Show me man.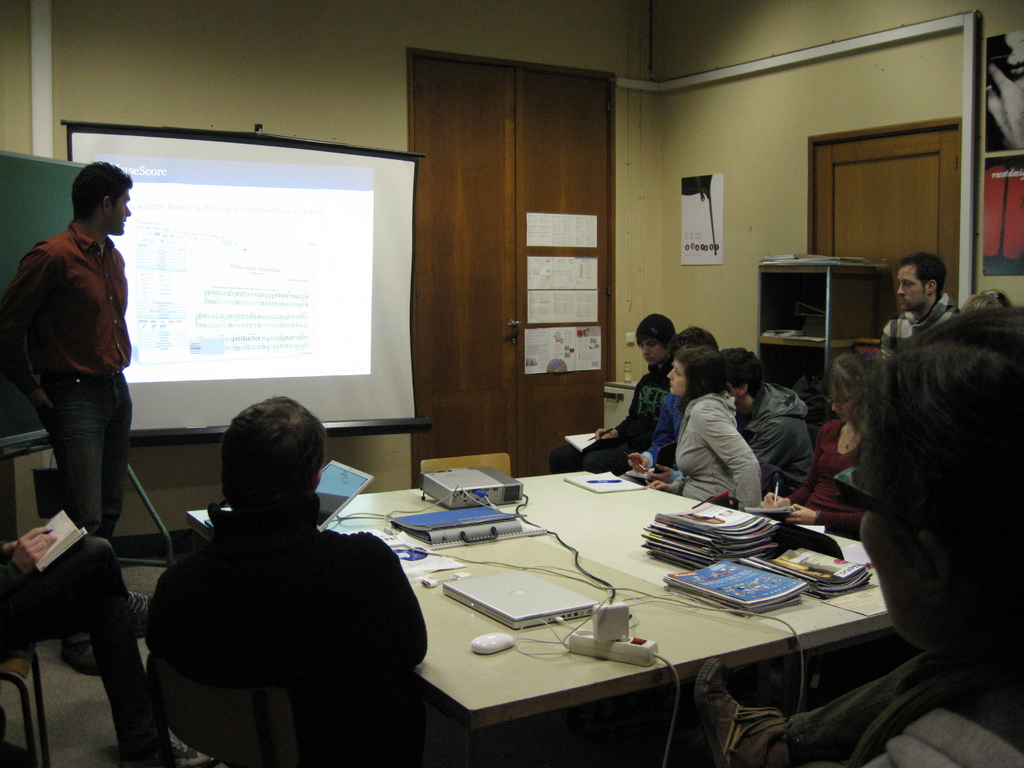
man is here: (628,326,717,479).
